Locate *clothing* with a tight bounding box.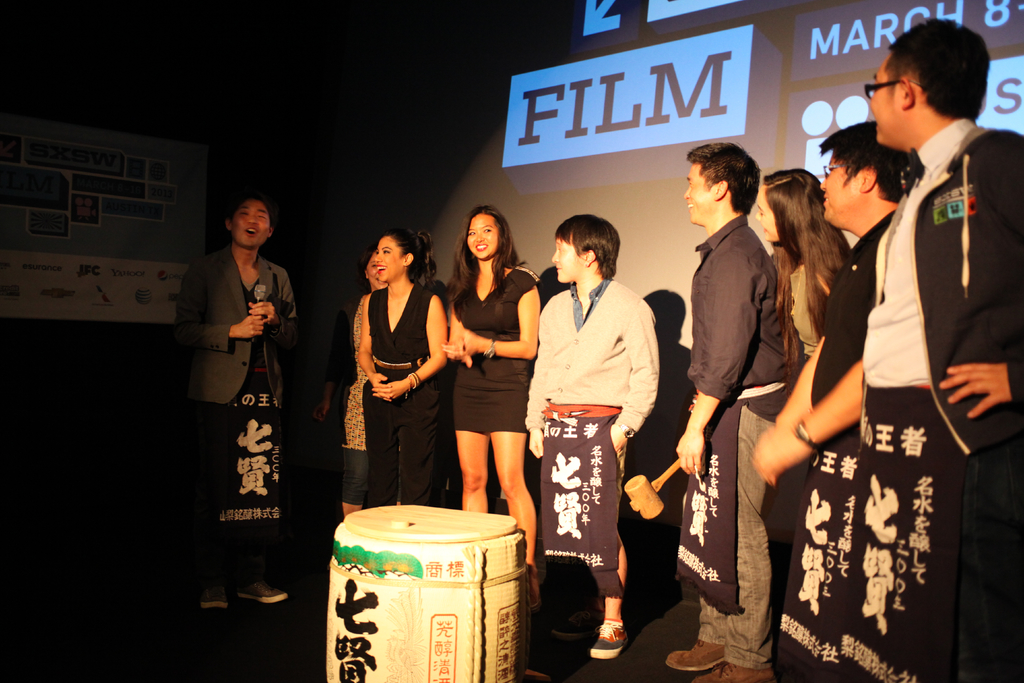
(181,255,300,612).
